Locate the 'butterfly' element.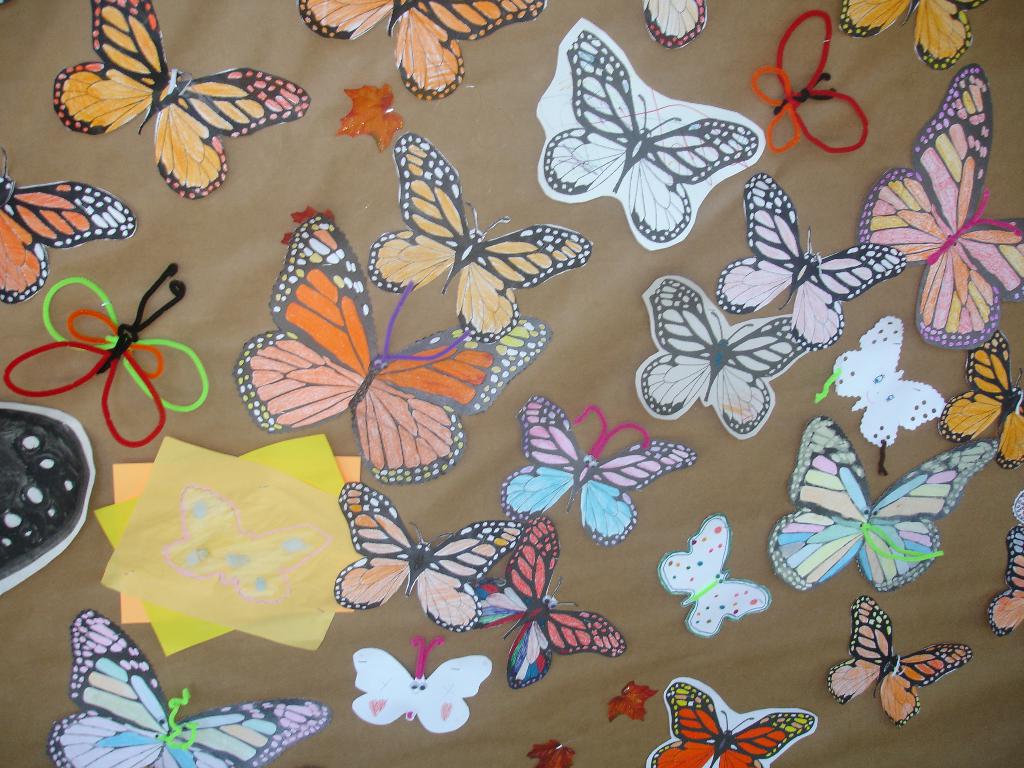
Element bbox: 646,680,822,767.
